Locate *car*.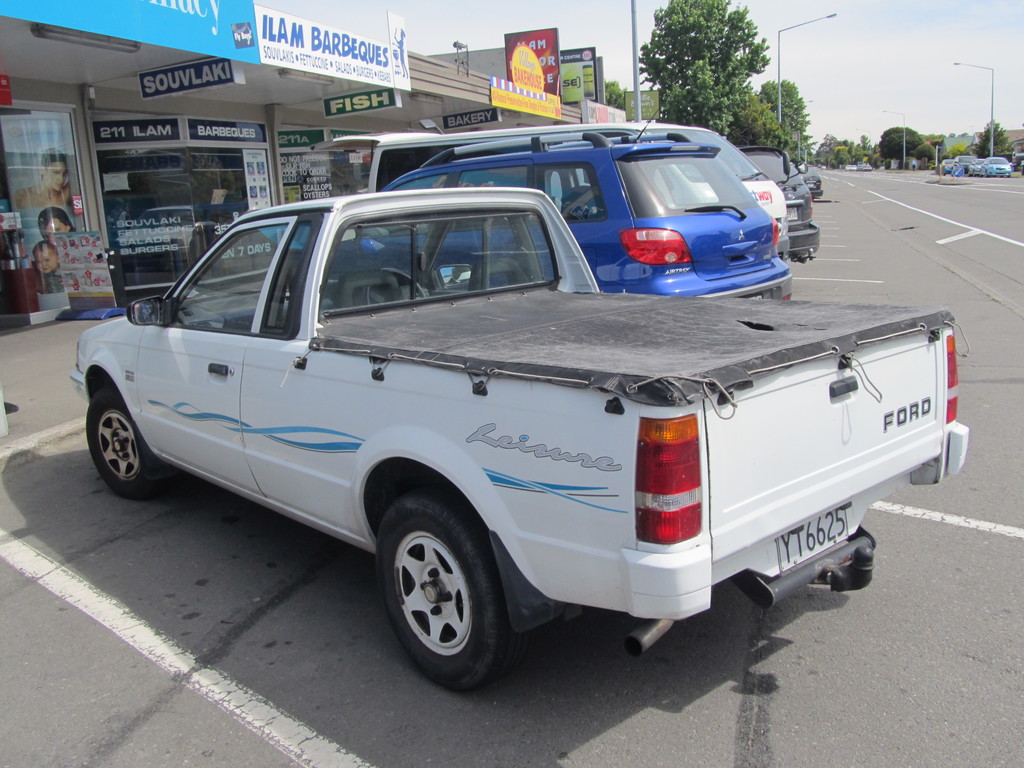
Bounding box: left=980, top=157, right=1020, bottom=179.
